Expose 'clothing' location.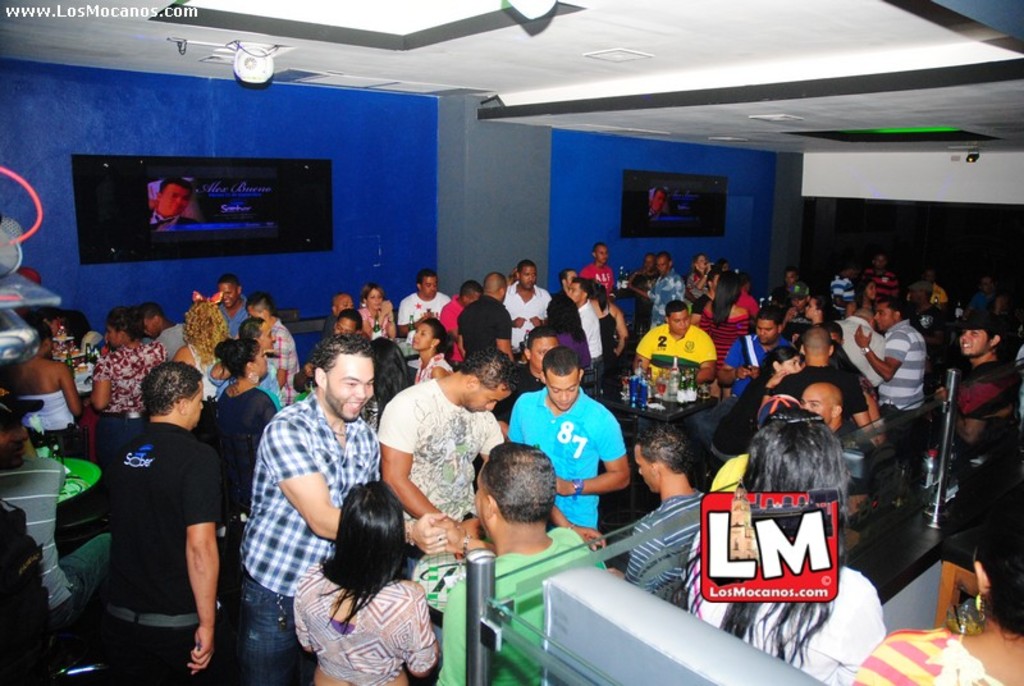
Exposed at 439, 293, 466, 374.
